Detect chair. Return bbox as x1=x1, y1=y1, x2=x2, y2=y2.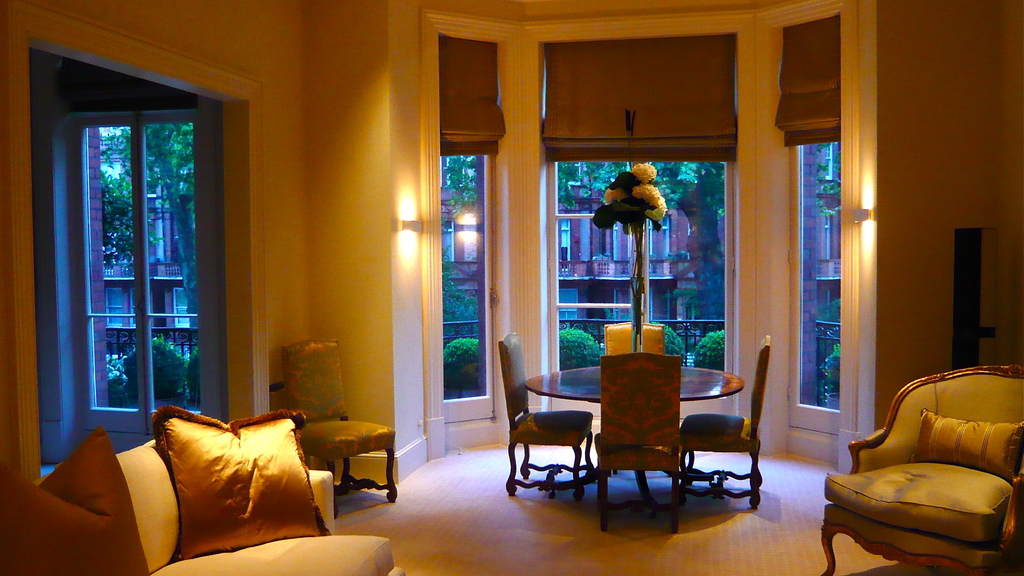
x1=489, y1=324, x2=598, y2=495.
